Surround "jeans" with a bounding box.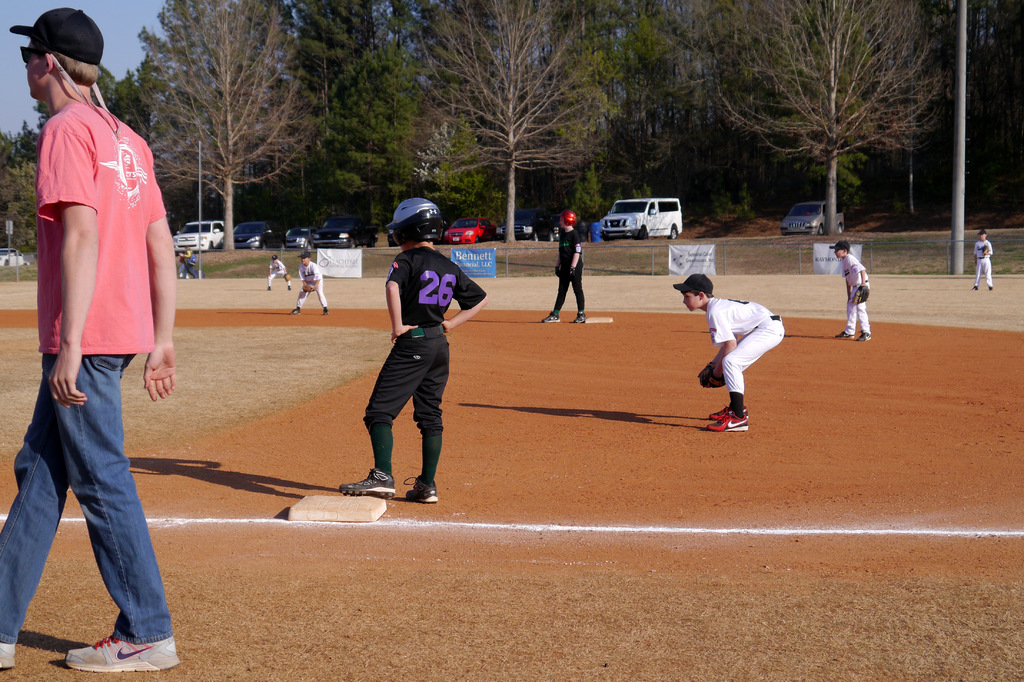
BBox(367, 333, 447, 433).
